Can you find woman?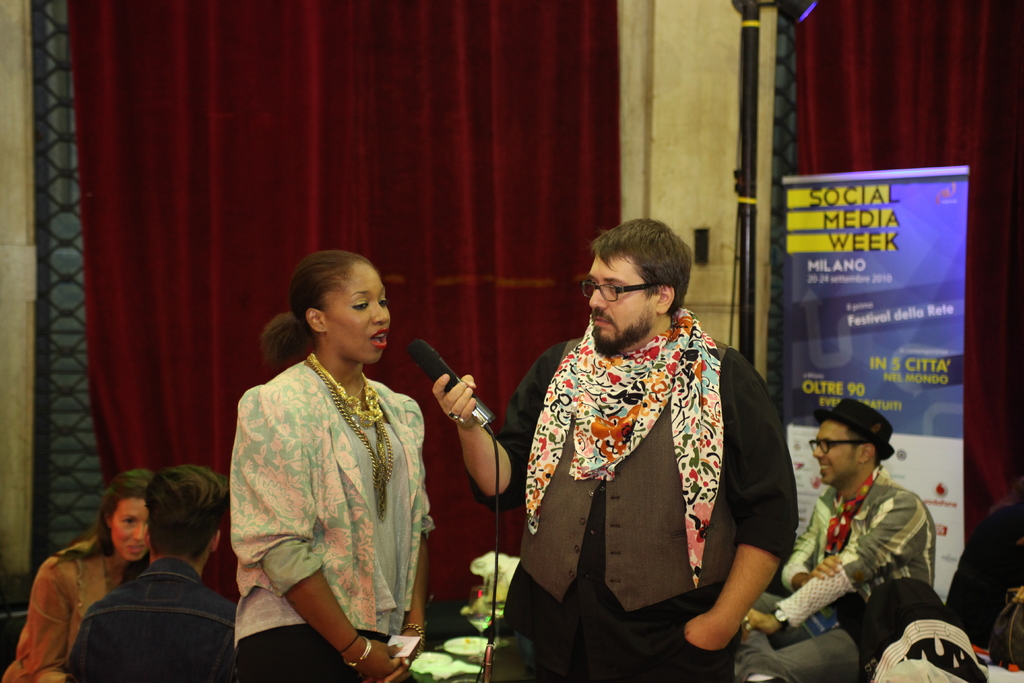
Yes, bounding box: <region>221, 254, 438, 682</region>.
